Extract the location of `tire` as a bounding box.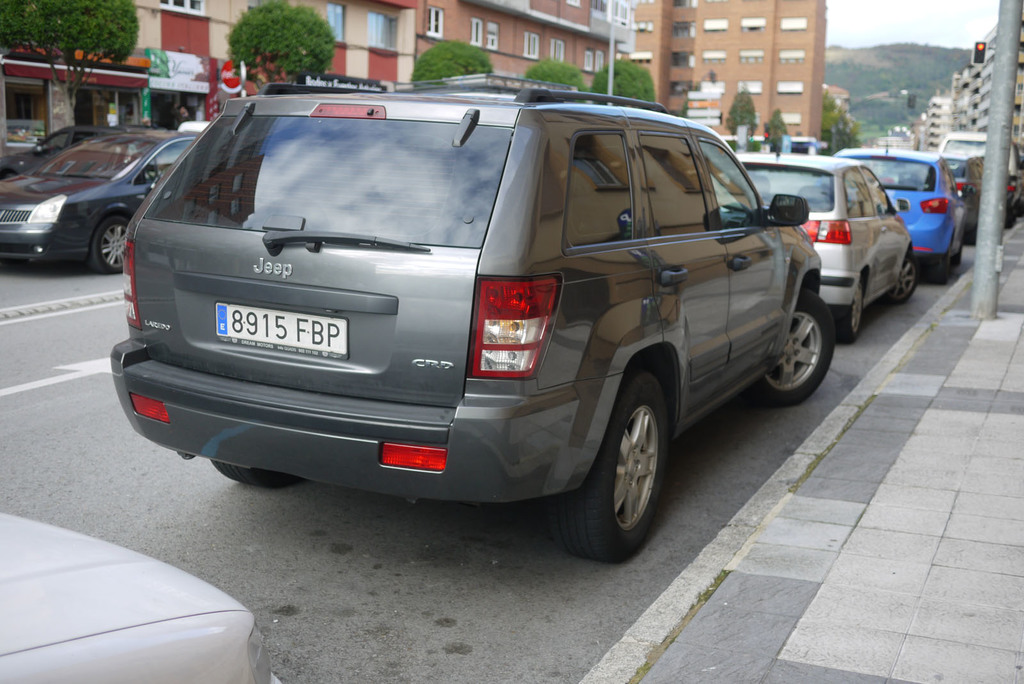
(x1=207, y1=456, x2=305, y2=488).
